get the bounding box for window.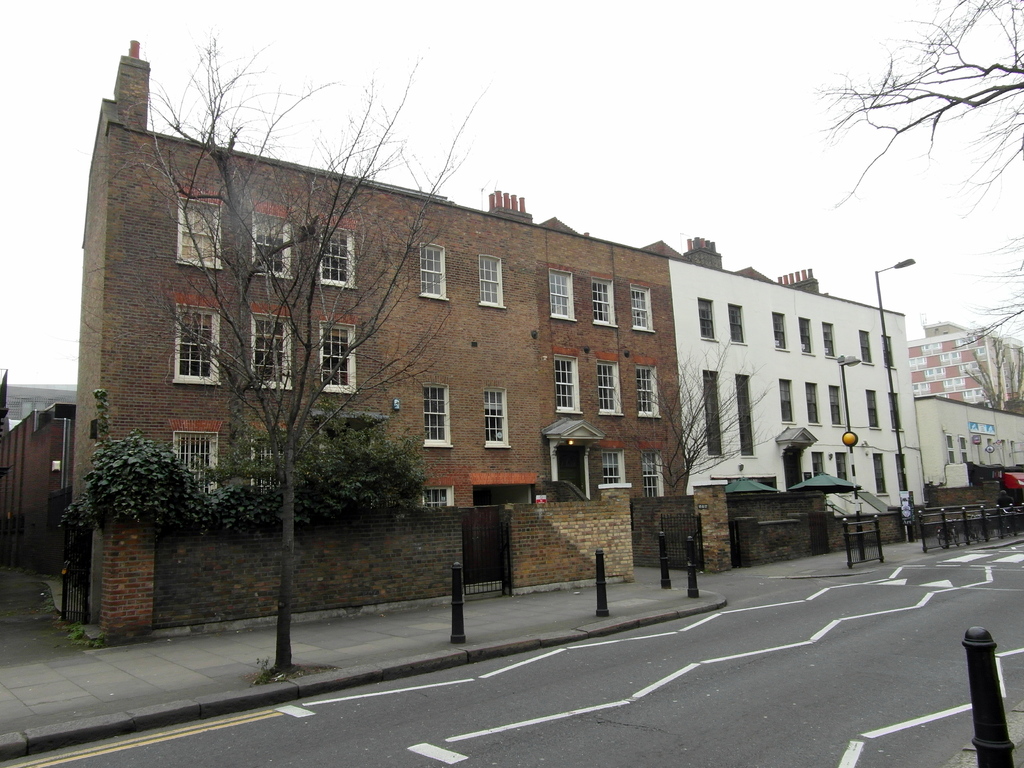
Rect(481, 255, 506, 307).
